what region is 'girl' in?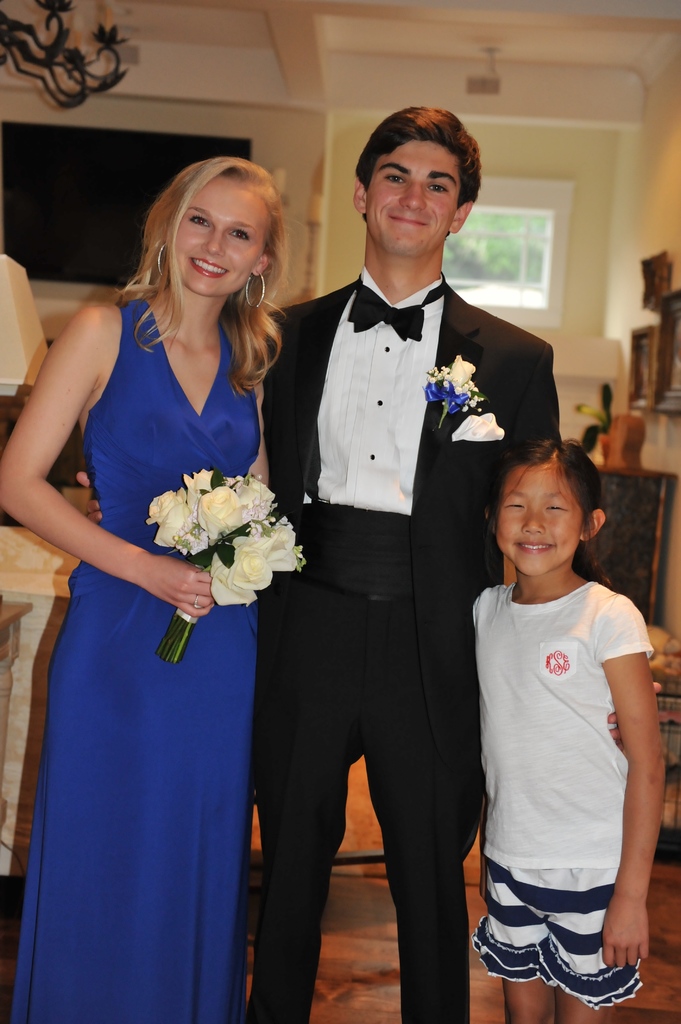
select_region(0, 157, 289, 1023).
